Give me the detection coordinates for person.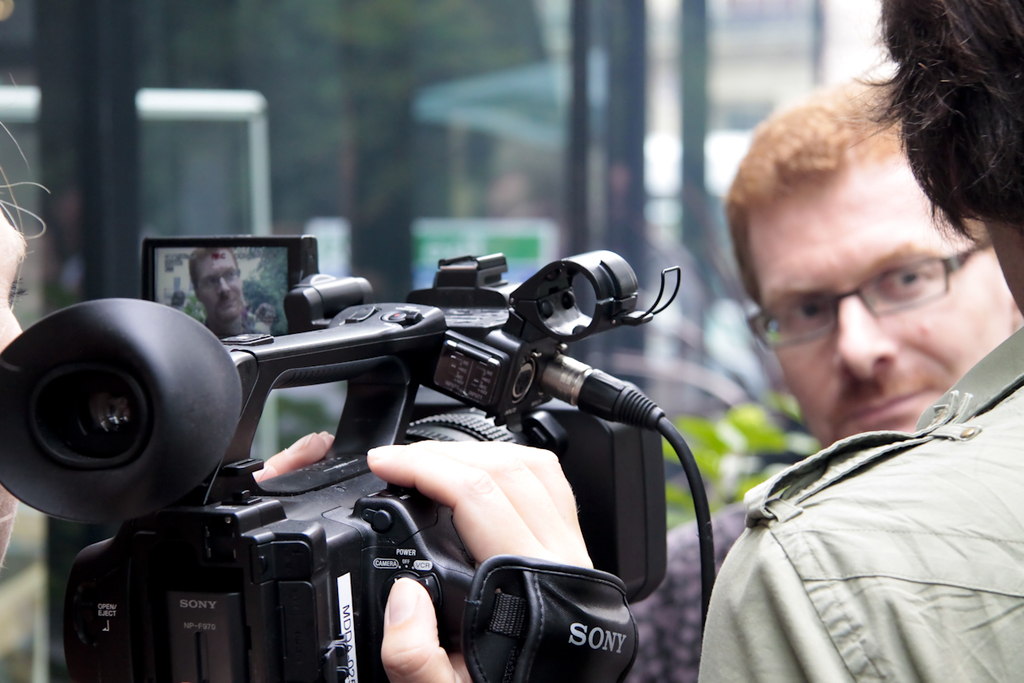
<bbox>698, 0, 1023, 682</bbox>.
